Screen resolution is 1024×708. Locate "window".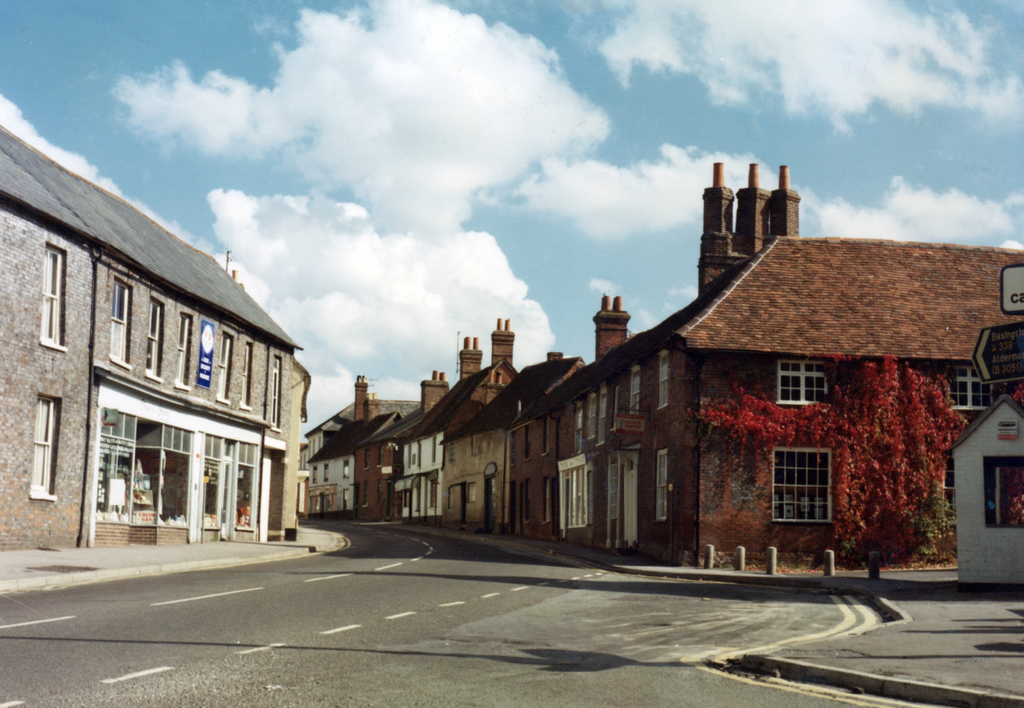
bbox=(581, 393, 595, 438).
